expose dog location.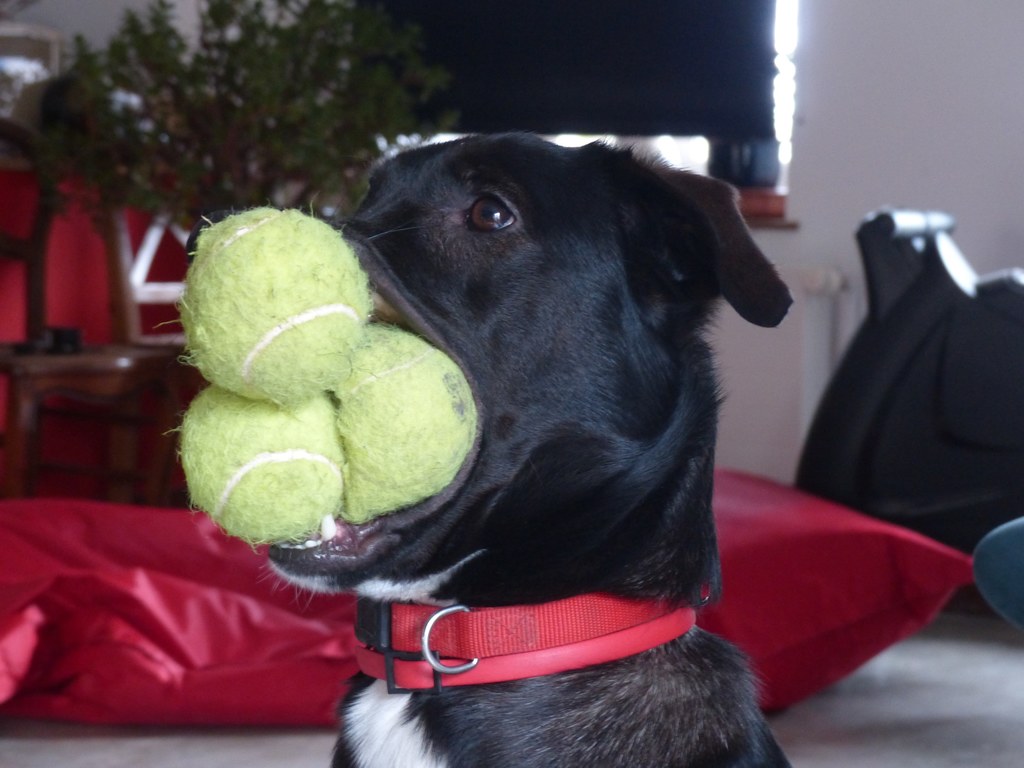
Exposed at box=[181, 129, 794, 767].
